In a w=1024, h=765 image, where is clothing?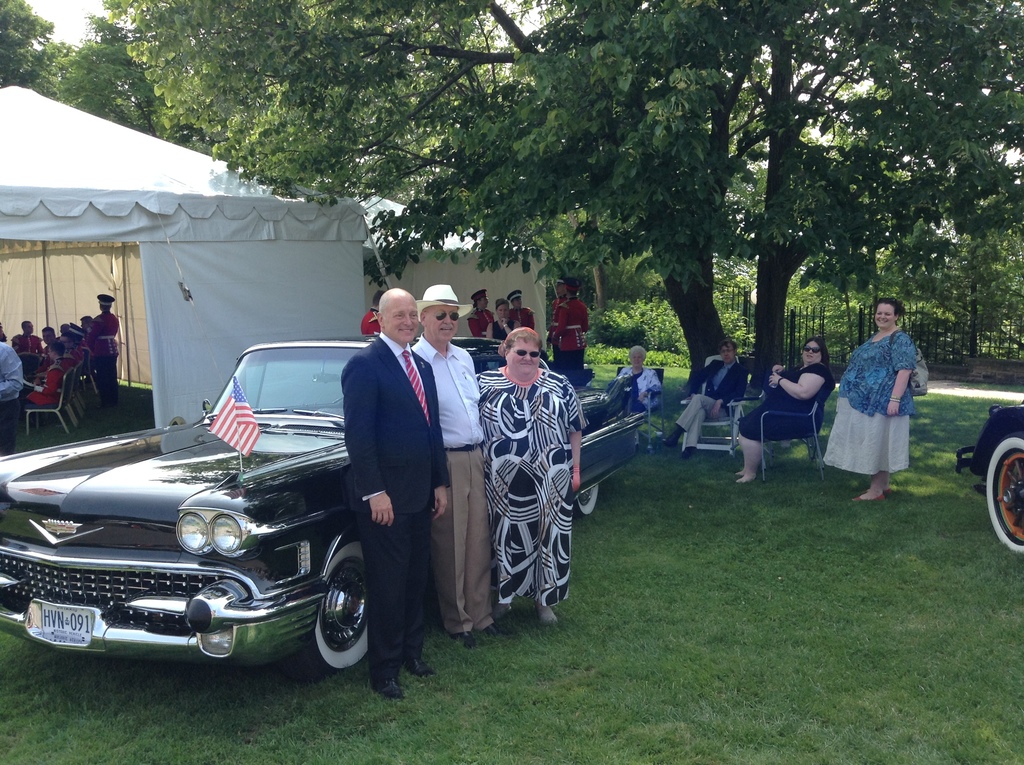
339,335,451,682.
